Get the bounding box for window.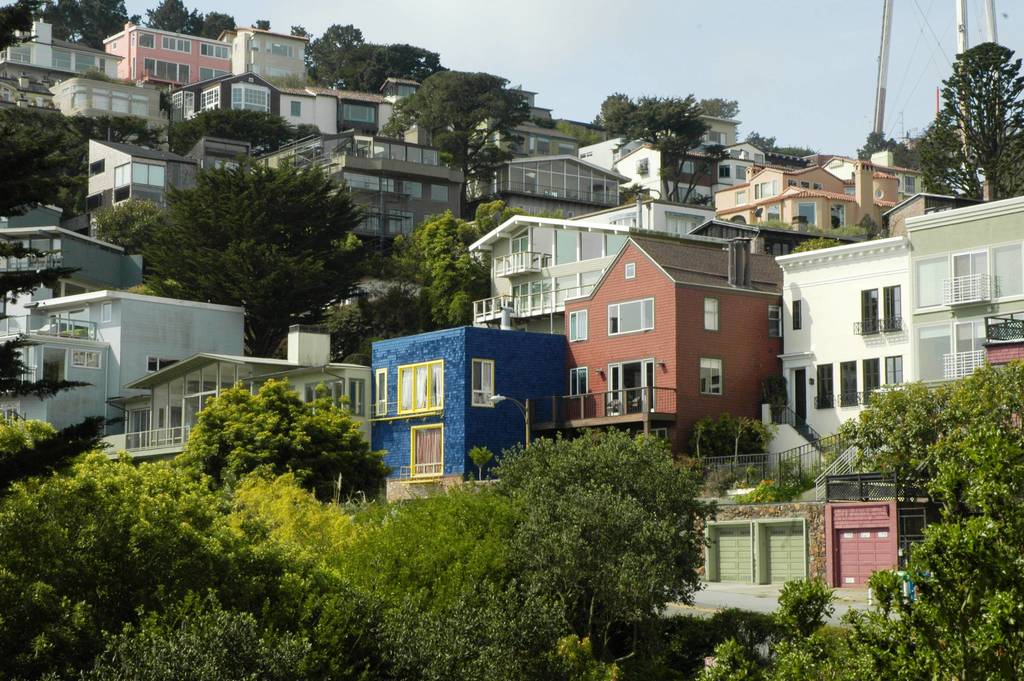
box=[912, 249, 948, 311].
